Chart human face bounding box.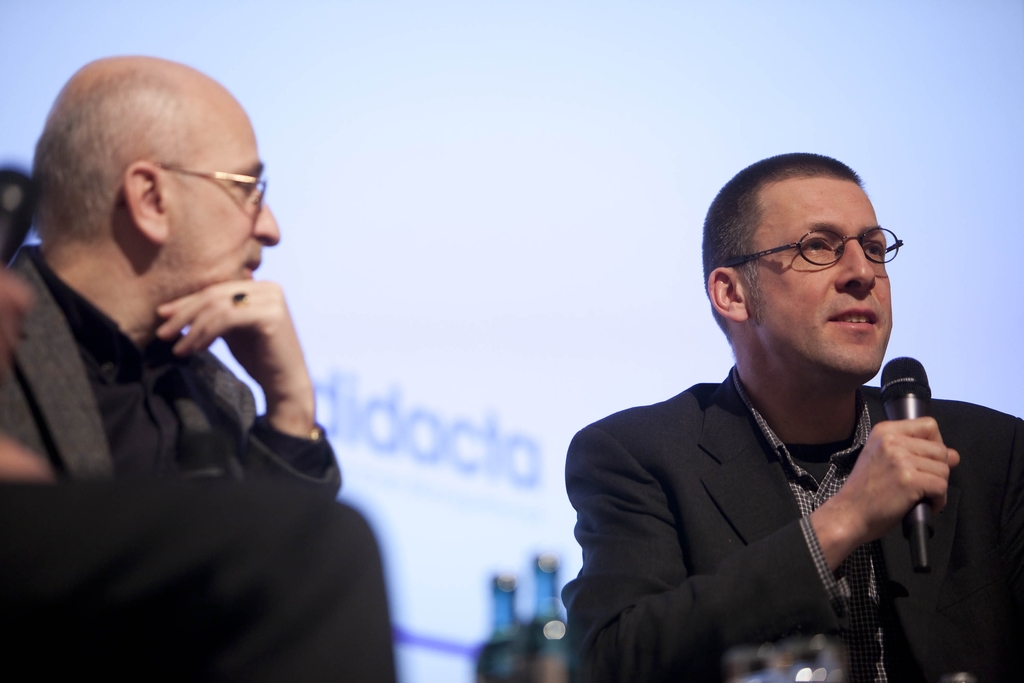
Charted: l=742, t=172, r=893, b=383.
